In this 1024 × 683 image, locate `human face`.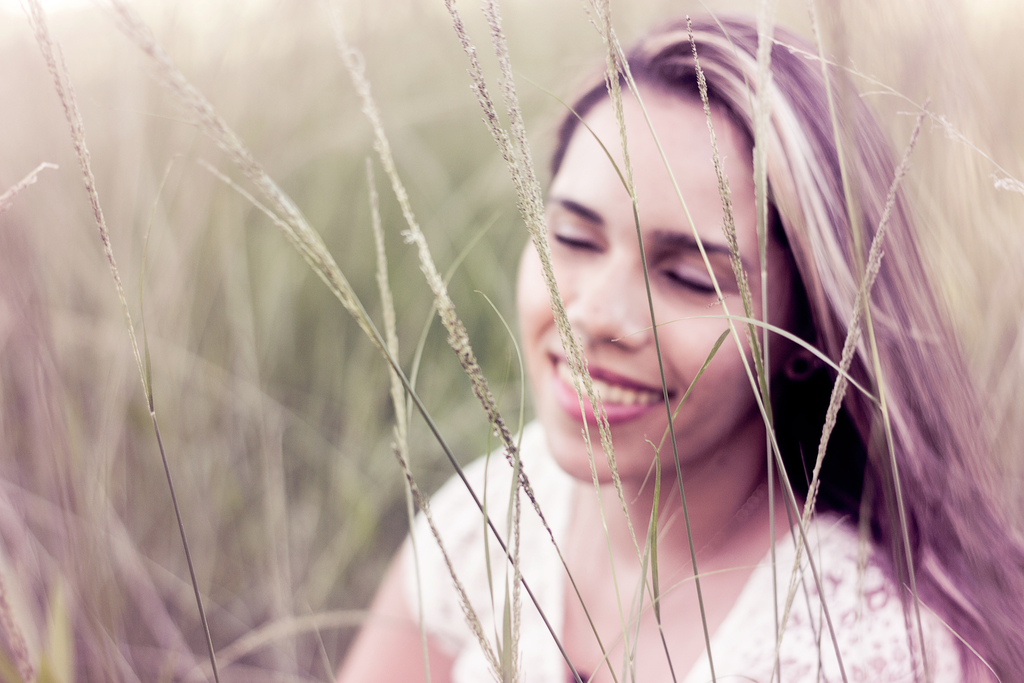
Bounding box: [left=517, top=74, right=792, bottom=482].
